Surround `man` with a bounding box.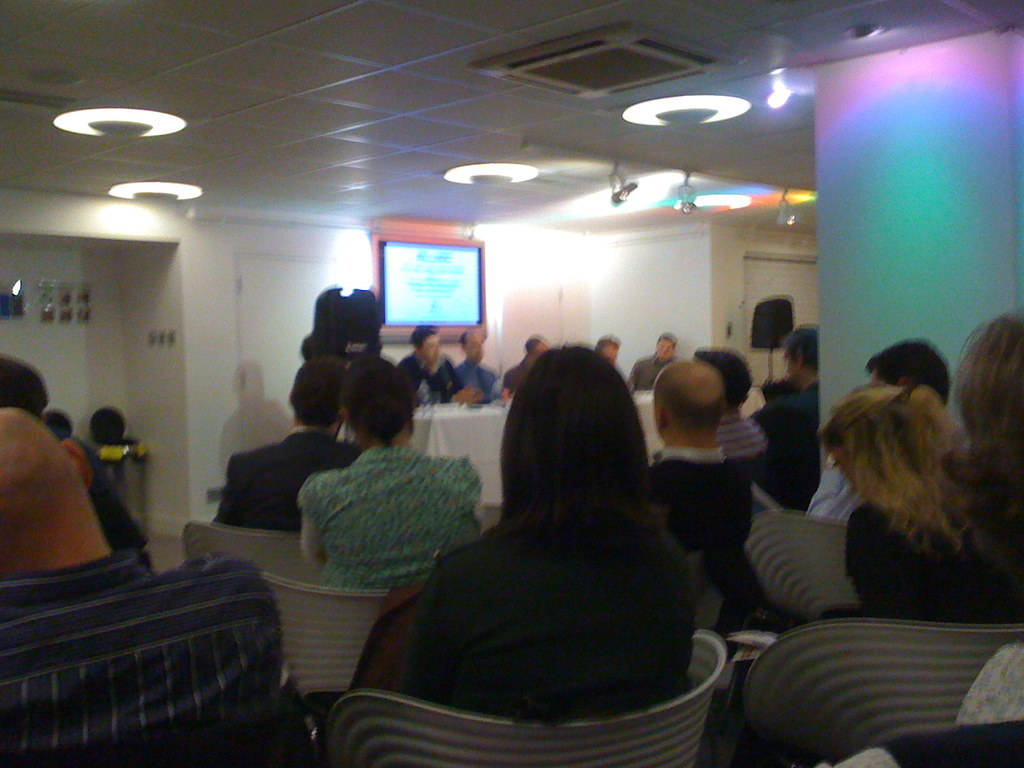
(694, 347, 769, 454).
